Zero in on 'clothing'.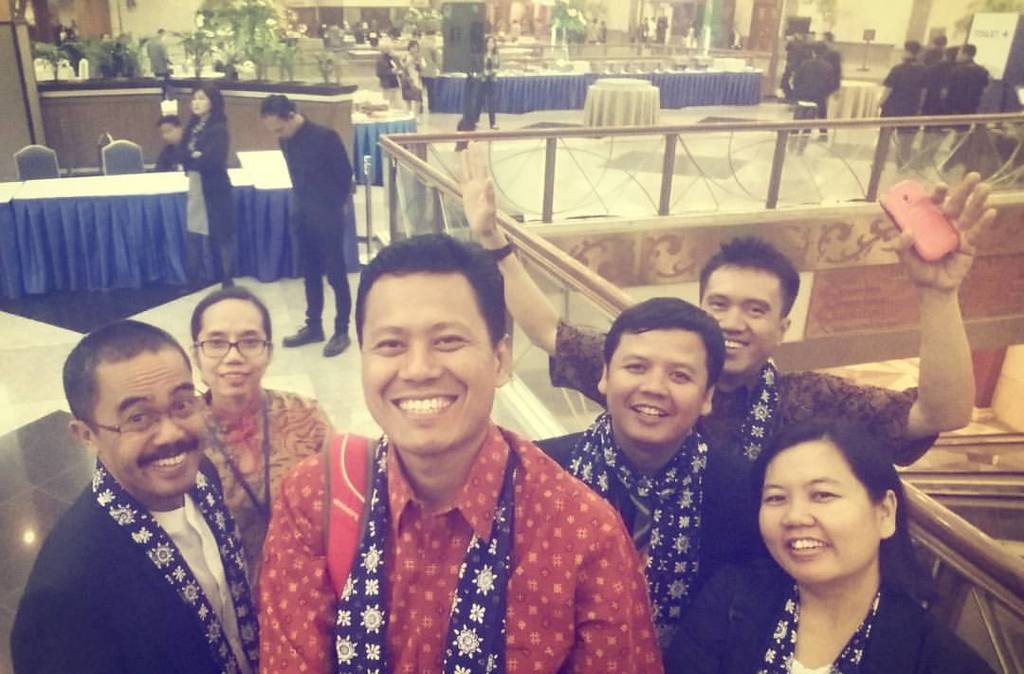
Zeroed in: 157/142/185/166.
